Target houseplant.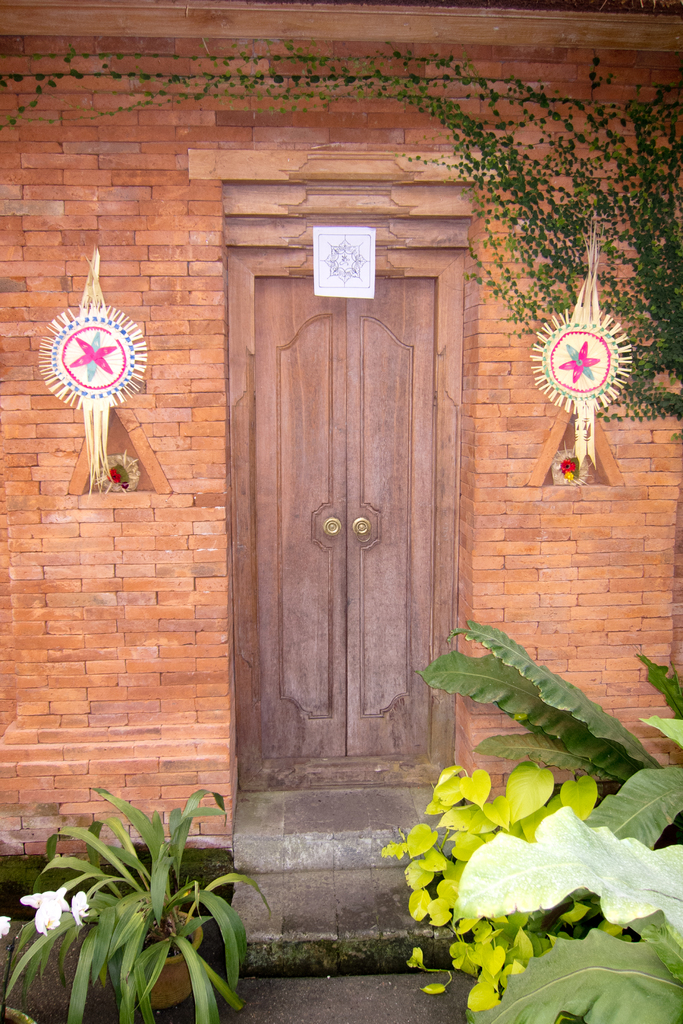
Target region: <box>370,757,652,1014</box>.
